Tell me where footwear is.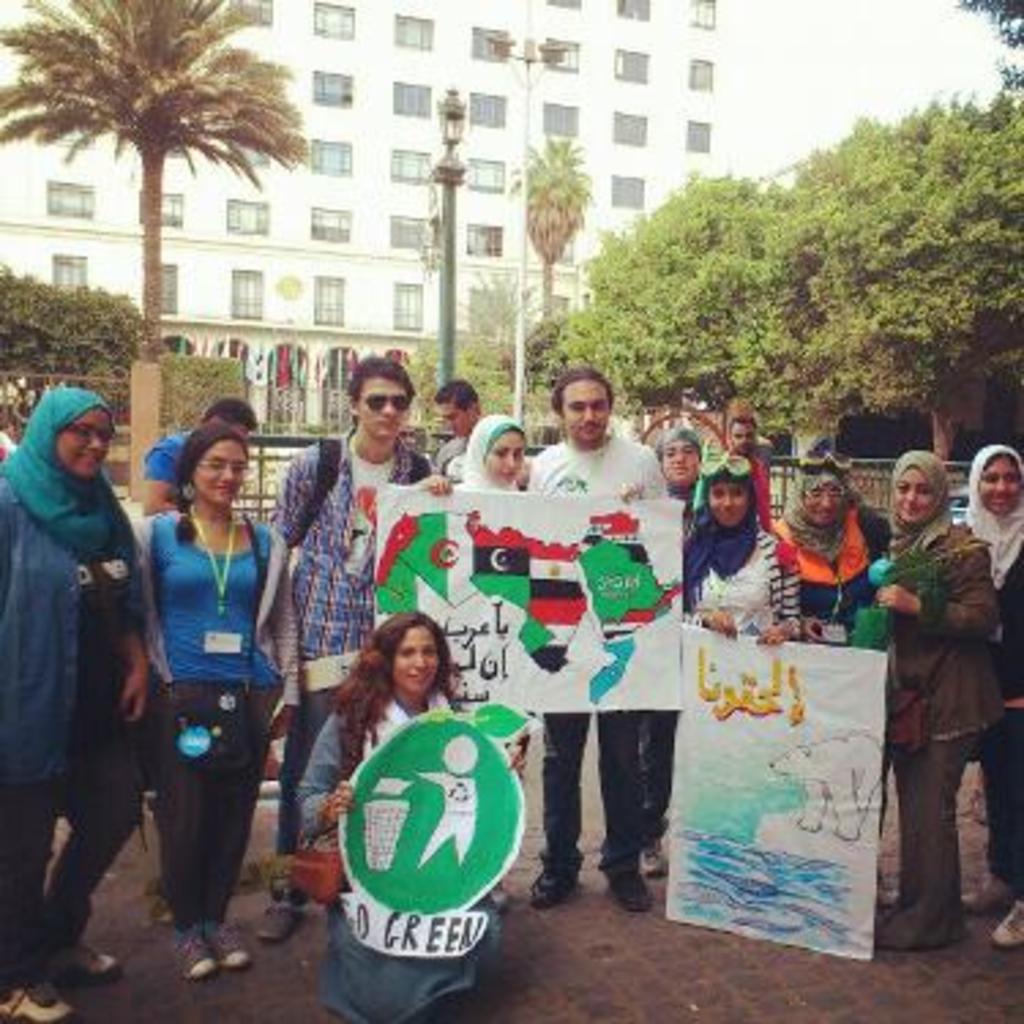
footwear is at x1=205, y1=918, x2=254, y2=972.
